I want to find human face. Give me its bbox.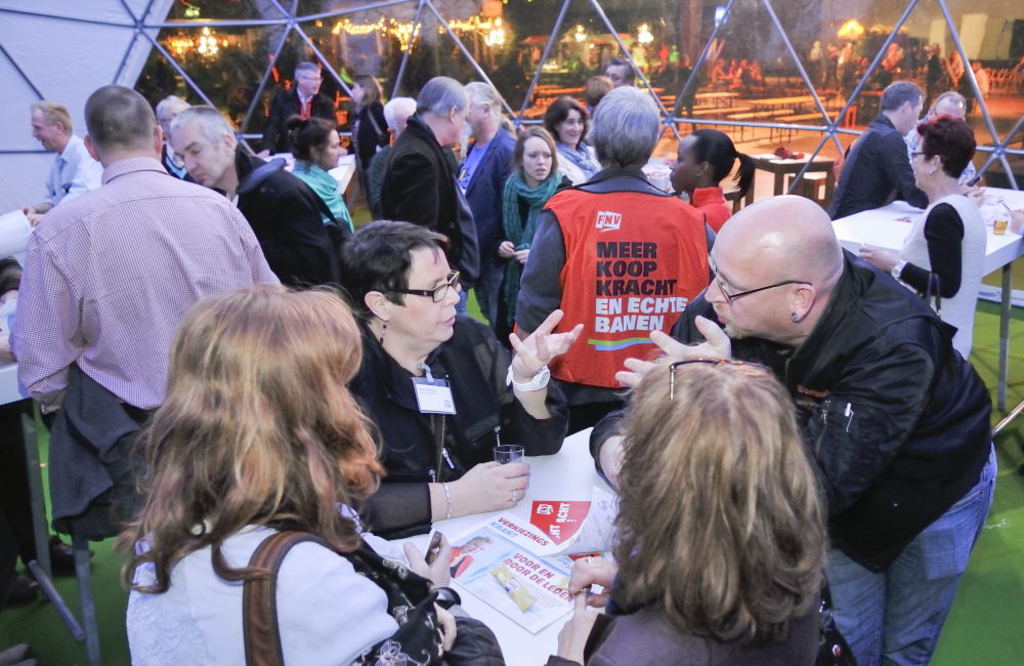
pyautogui.locateOnScreen(523, 138, 554, 178).
